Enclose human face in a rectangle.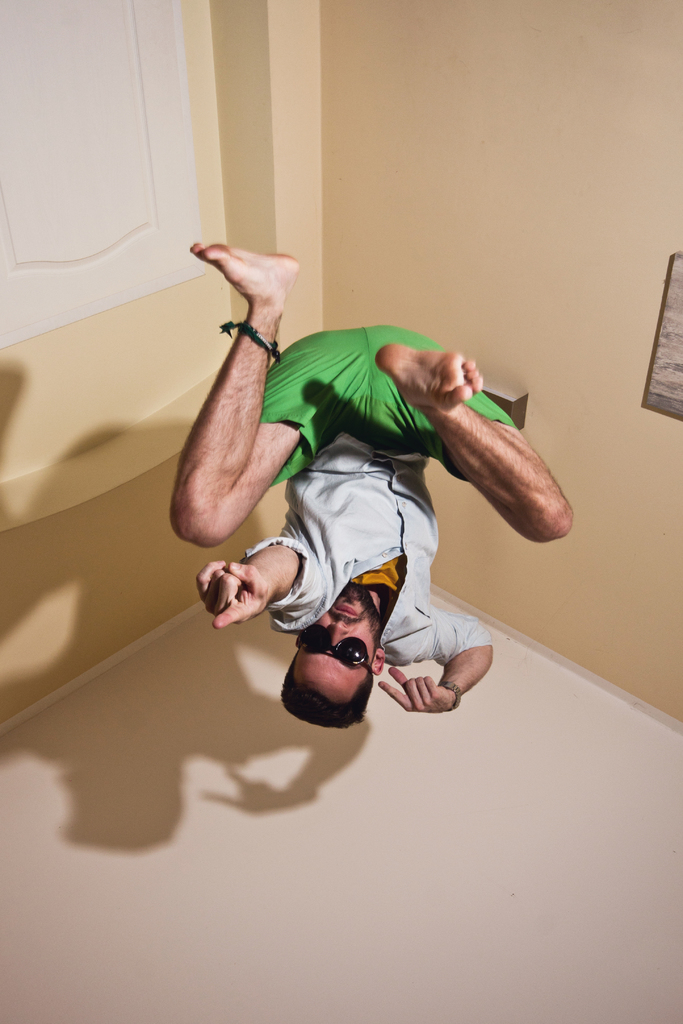
left=292, top=590, right=379, bottom=702.
